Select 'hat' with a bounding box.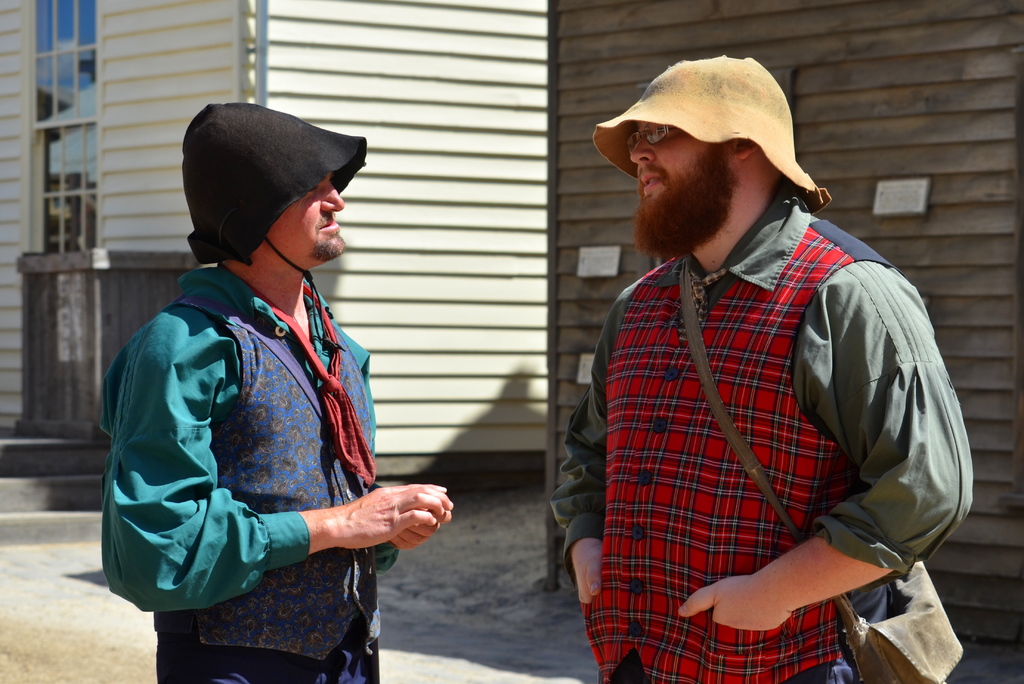
[592, 58, 819, 198].
